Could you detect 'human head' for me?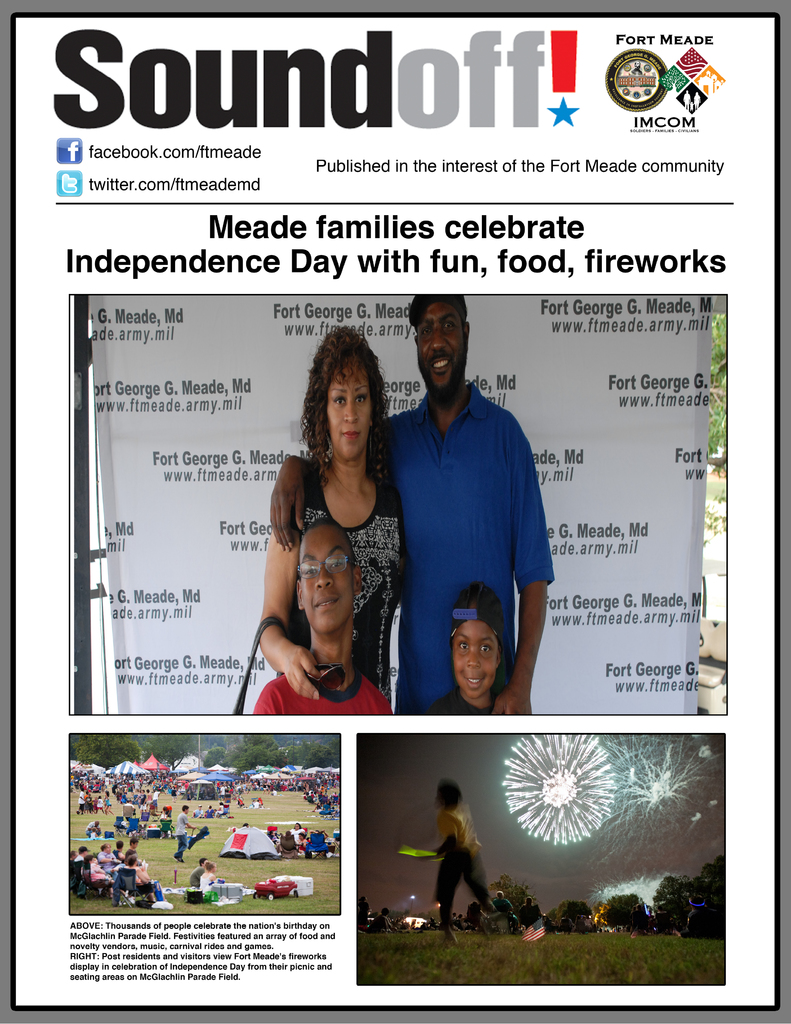
Detection result: region(293, 522, 367, 632).
